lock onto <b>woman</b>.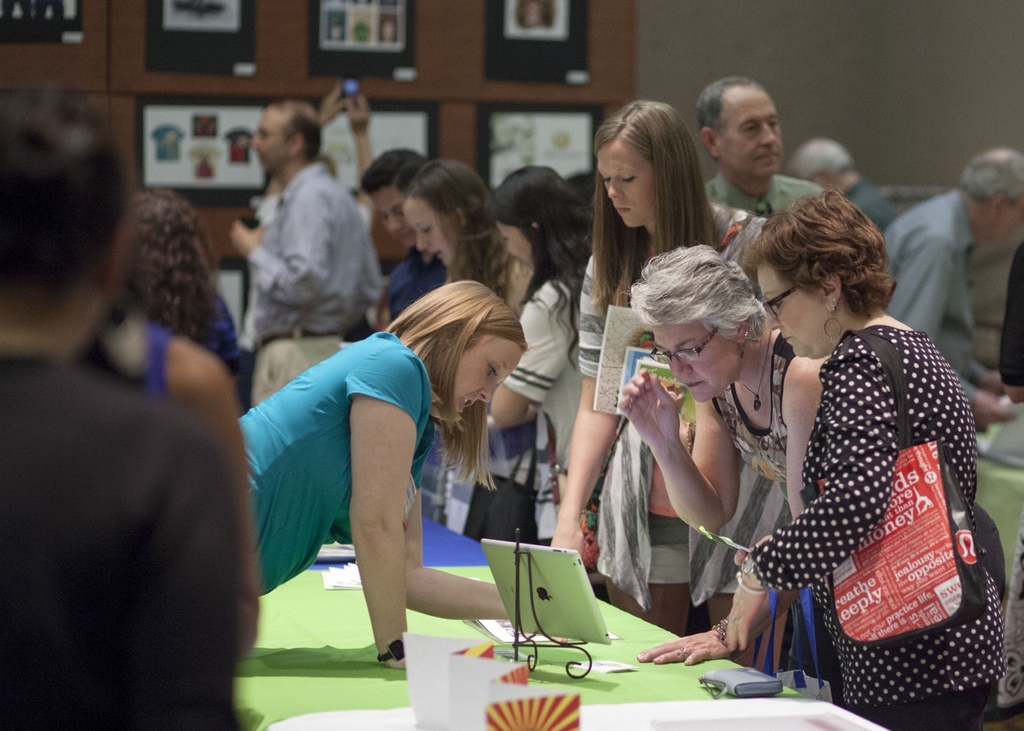
Locked: <box>126,186,240,372</box>.
